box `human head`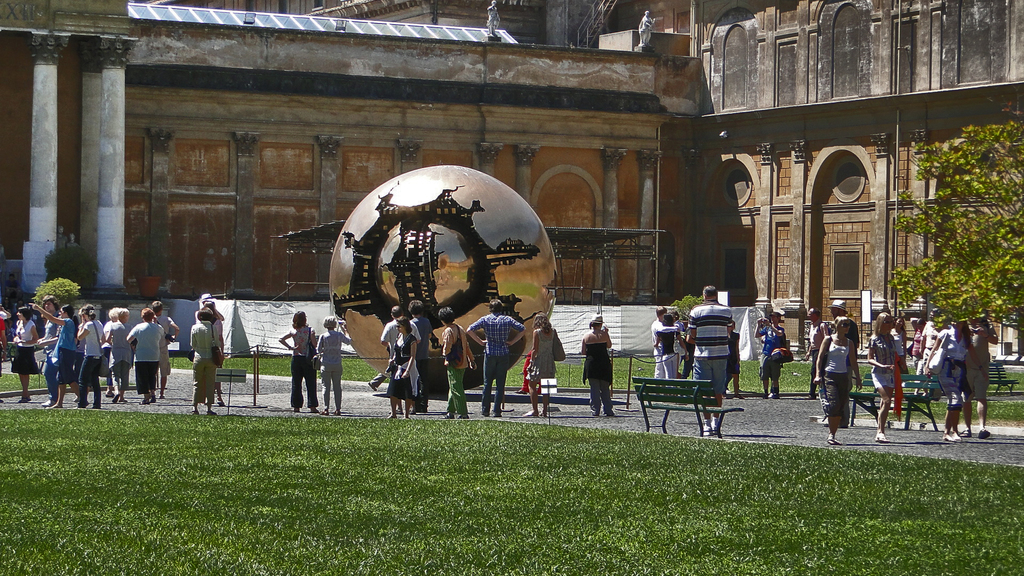
<bbox>394, 317, 408, 332</bbox>
